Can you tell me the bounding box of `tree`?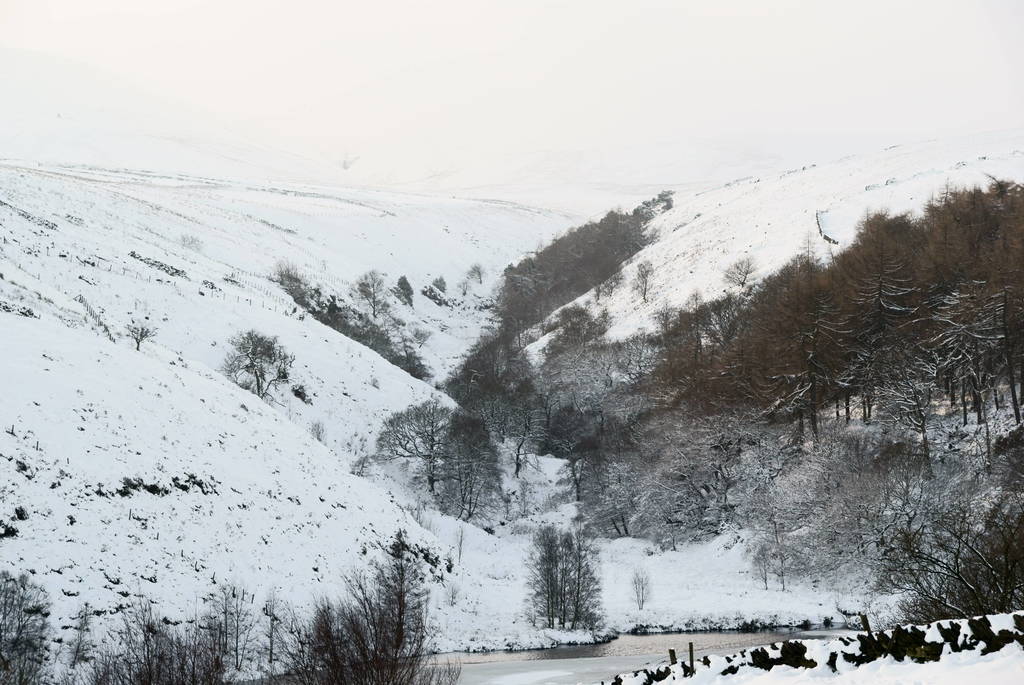
(left=289, top=588, right=378, bottom=684).
